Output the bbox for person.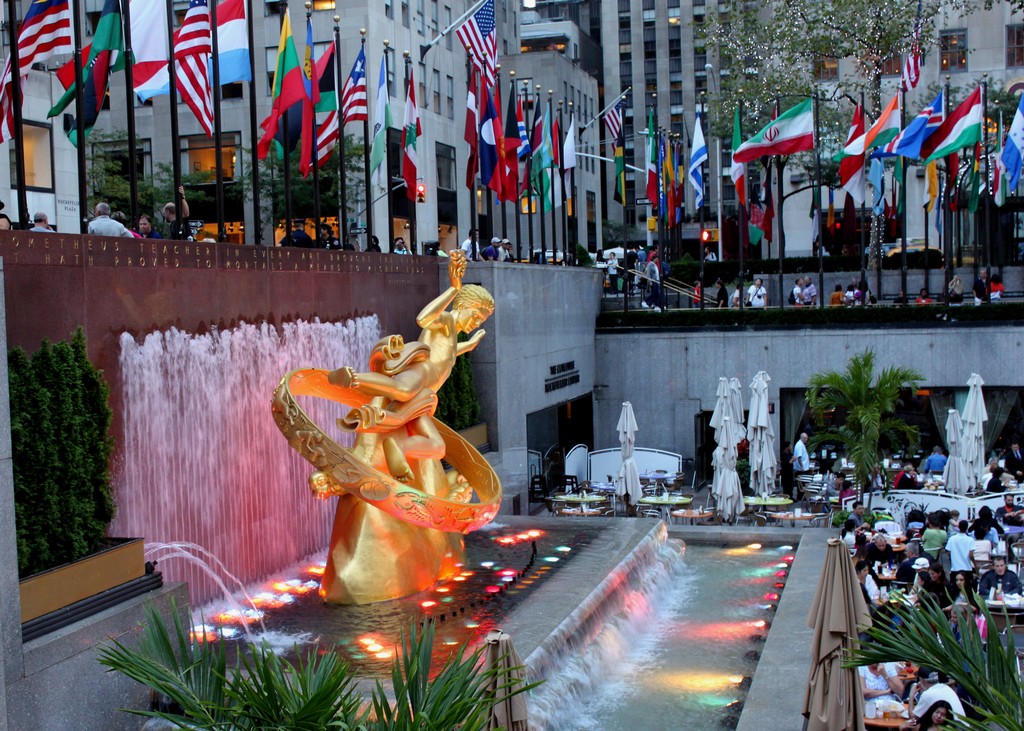
<bbox>950, 570, 978, 617</bbox>.
